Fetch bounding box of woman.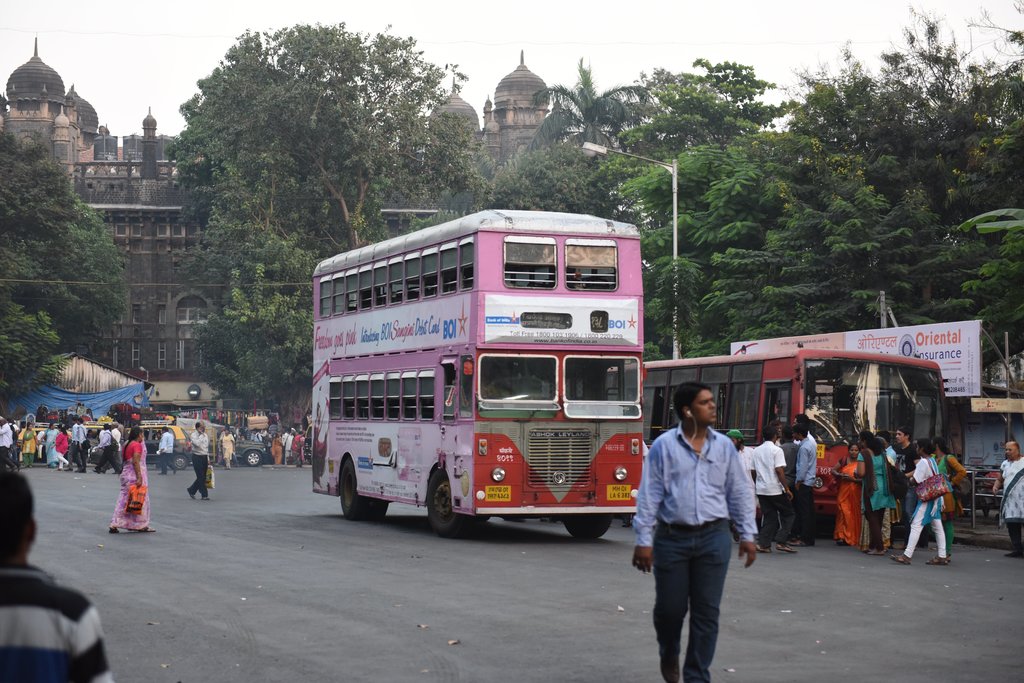
Bbox: pyautogui.locateOnScreen(42, 422, 60, 467).
